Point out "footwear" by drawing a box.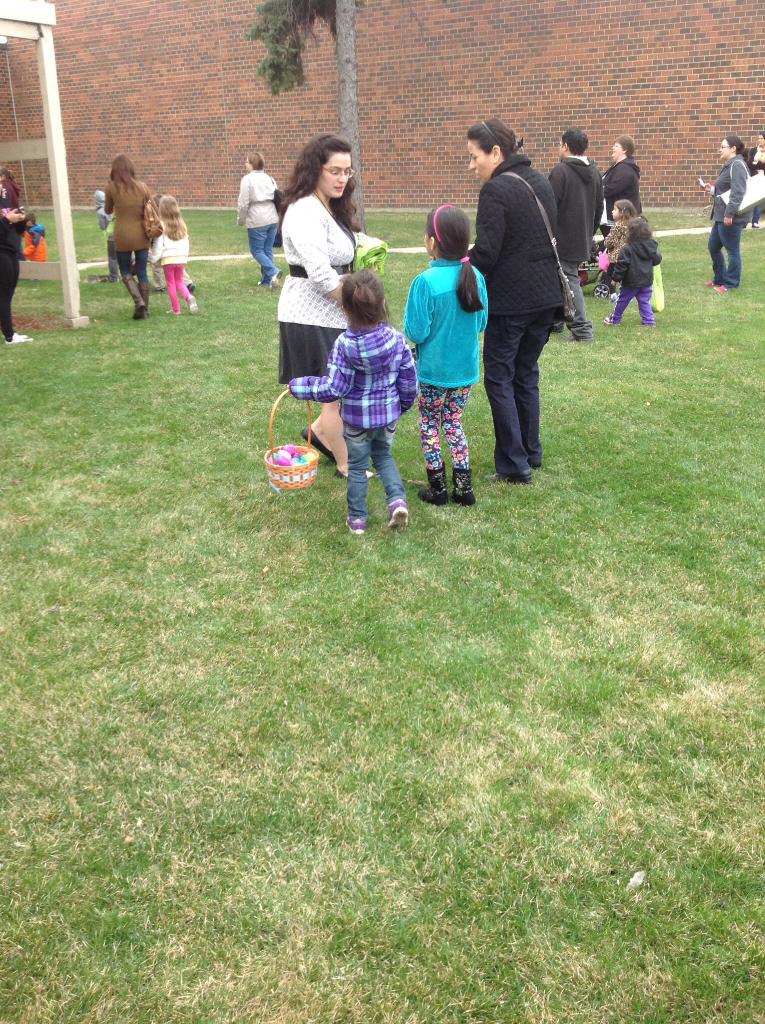
detection(190, 296, 198, 316).
